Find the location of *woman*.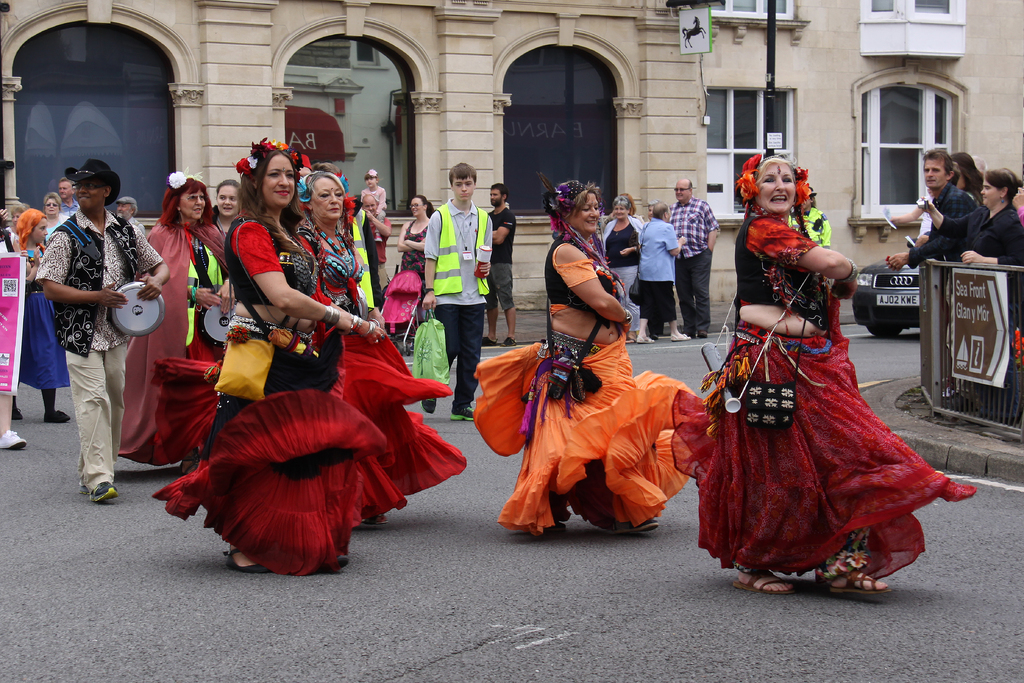
Location: (x1=717, y1=178, x2=936, y2=588).
